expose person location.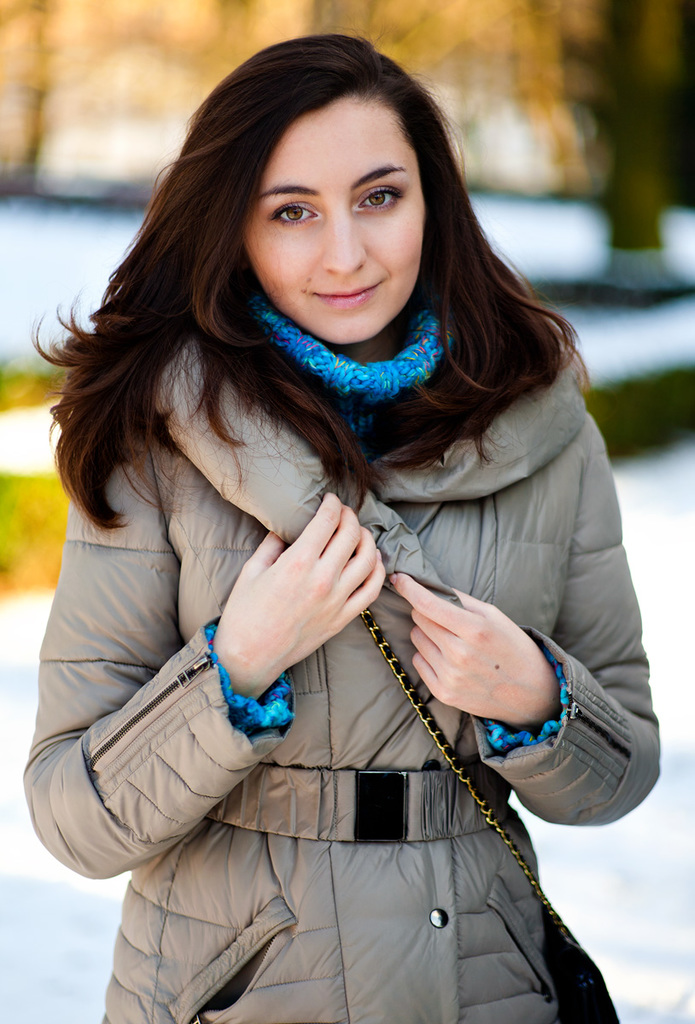
Exposed at <box>28,32,662,1023</box>.
